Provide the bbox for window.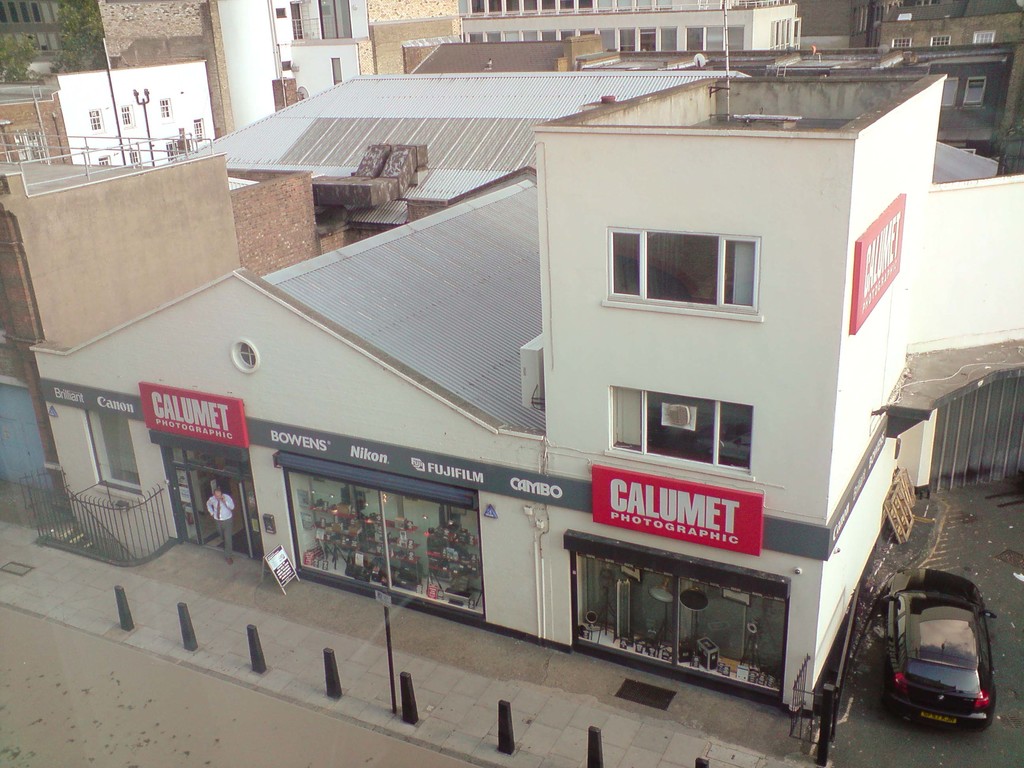
x1=120, y1=103, x2=133, y2=125.
